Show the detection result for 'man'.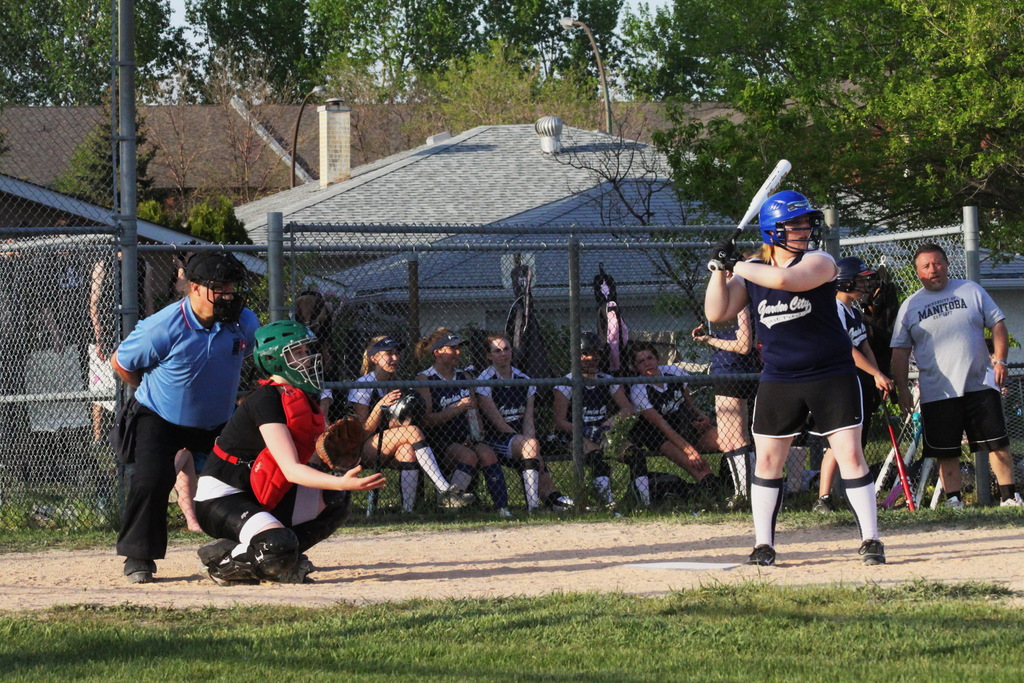
x1=194, y1=321, x2=388, y2=572.
